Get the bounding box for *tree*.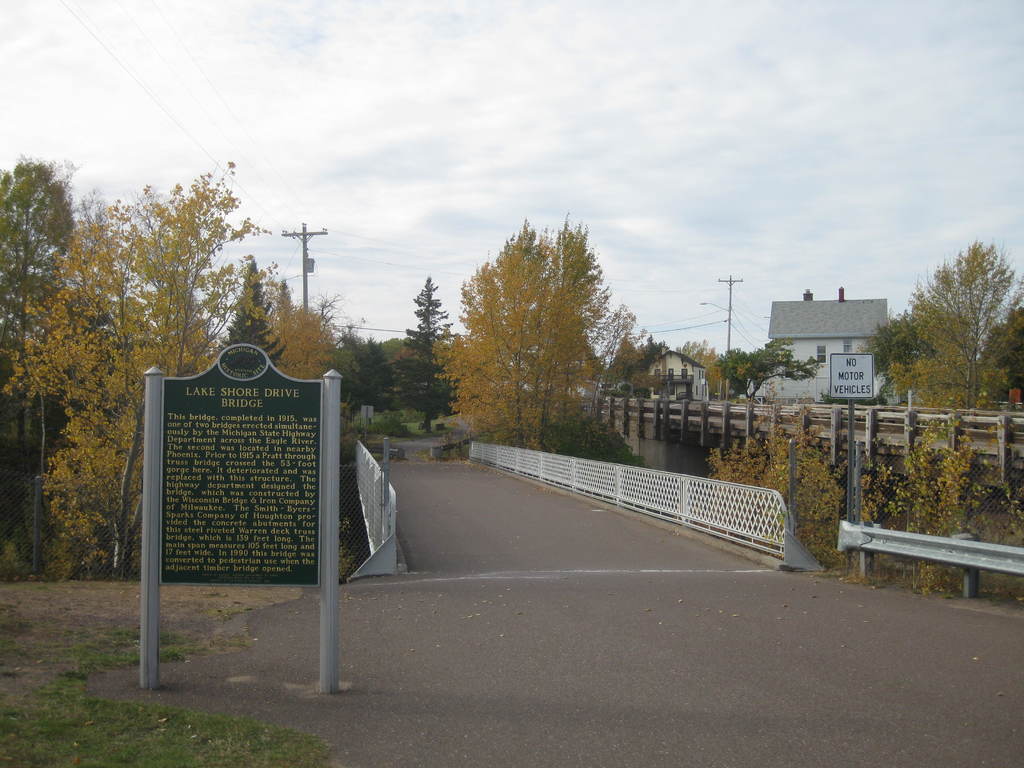
(x1=589, y1=310, x2=655, y2=438).
